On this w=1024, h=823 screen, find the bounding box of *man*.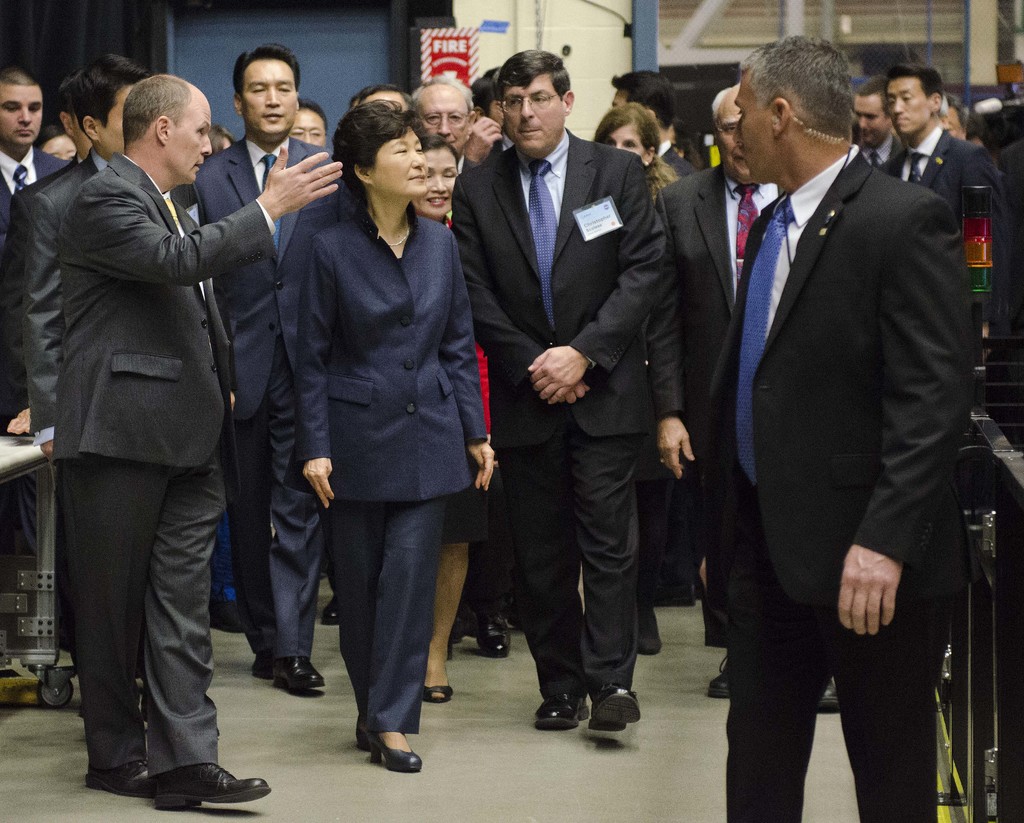
Bounding box: (23, 53, 160, 455).
